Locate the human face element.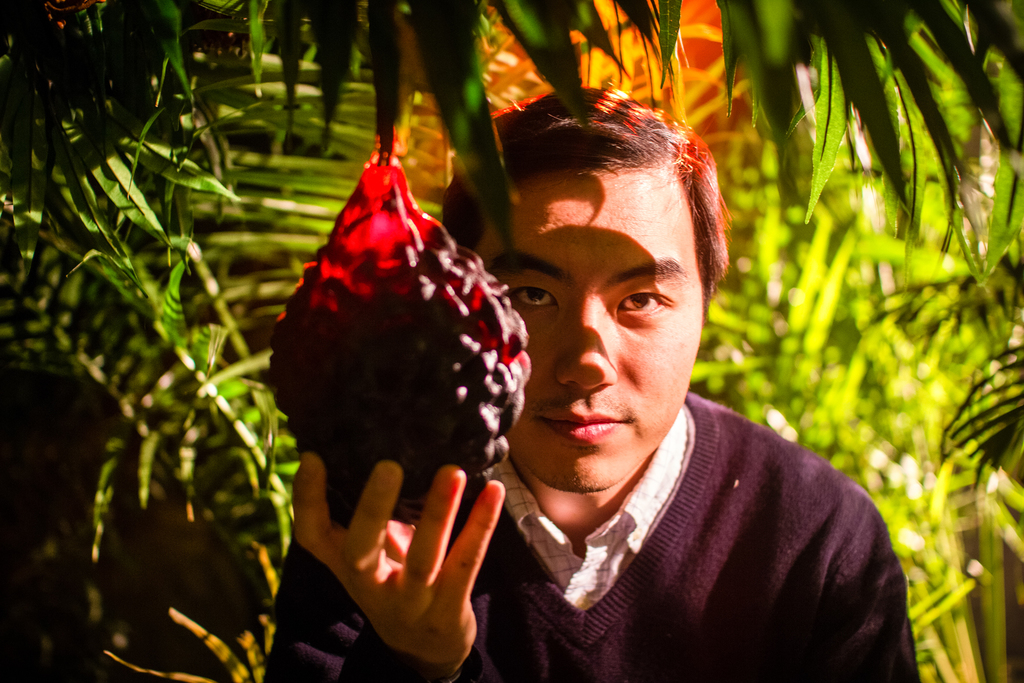
Element bbox: detection(468, 170, 707, 492).
